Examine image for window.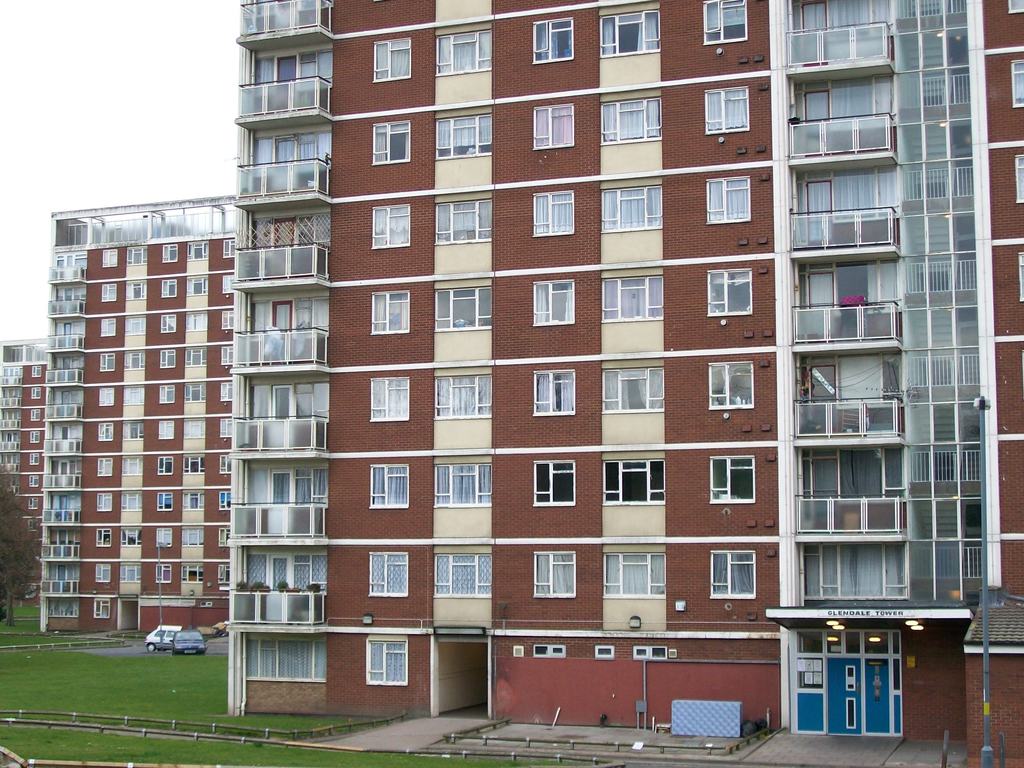
Examination result: <bbox>599, 99, 663, 144</bbox>.
